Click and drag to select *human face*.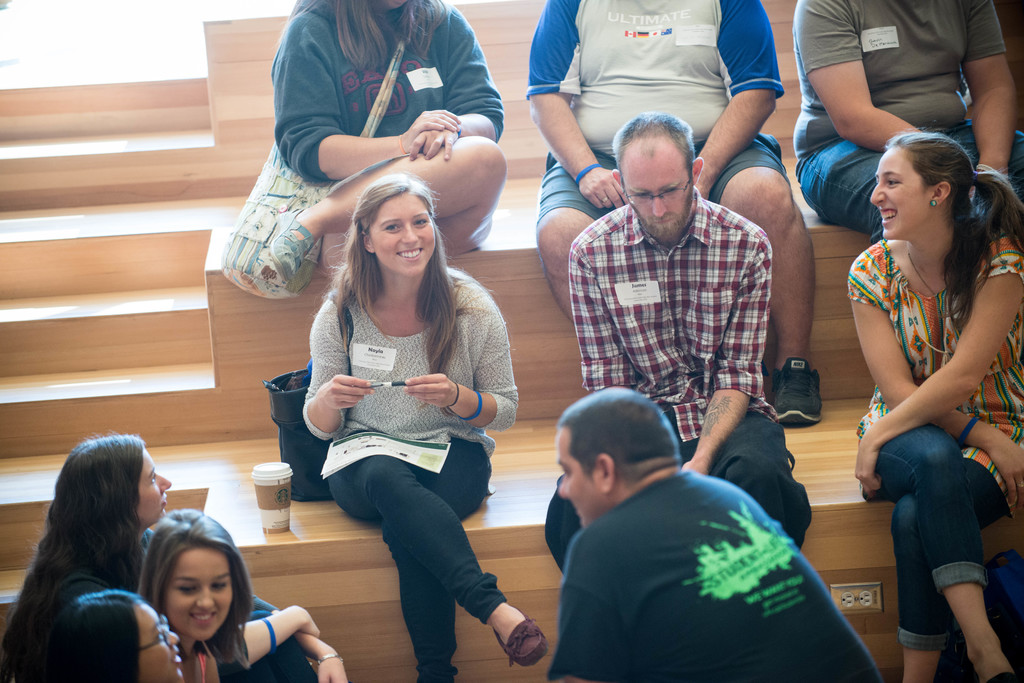
Selection: locate(159, 546, 237, 639).
